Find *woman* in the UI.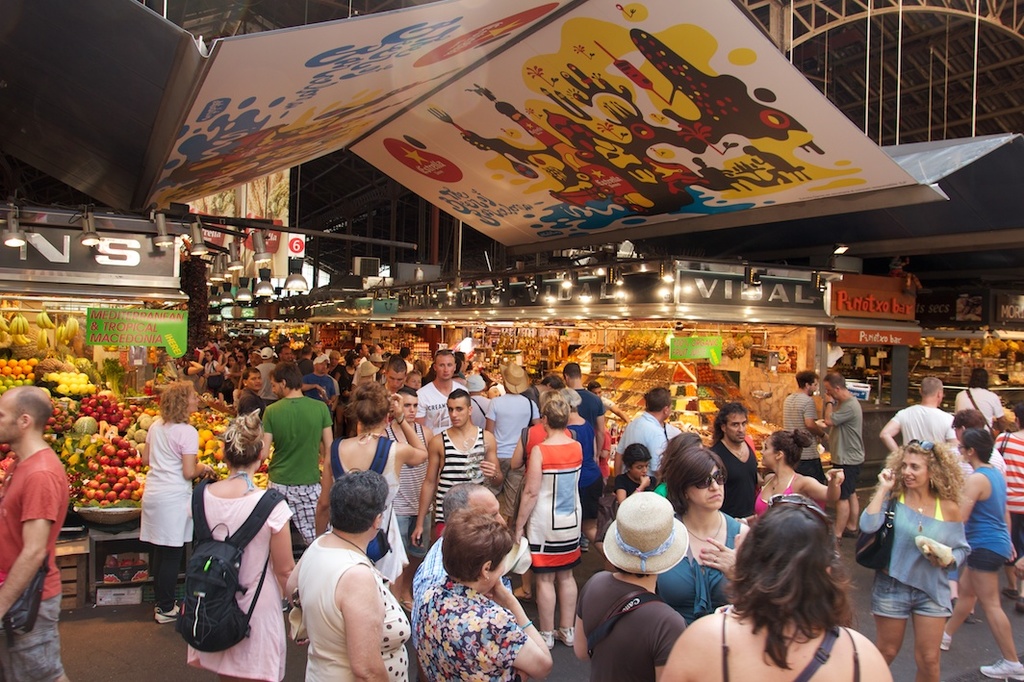
UI element at l=934, t=421, r=1023, b=681.
